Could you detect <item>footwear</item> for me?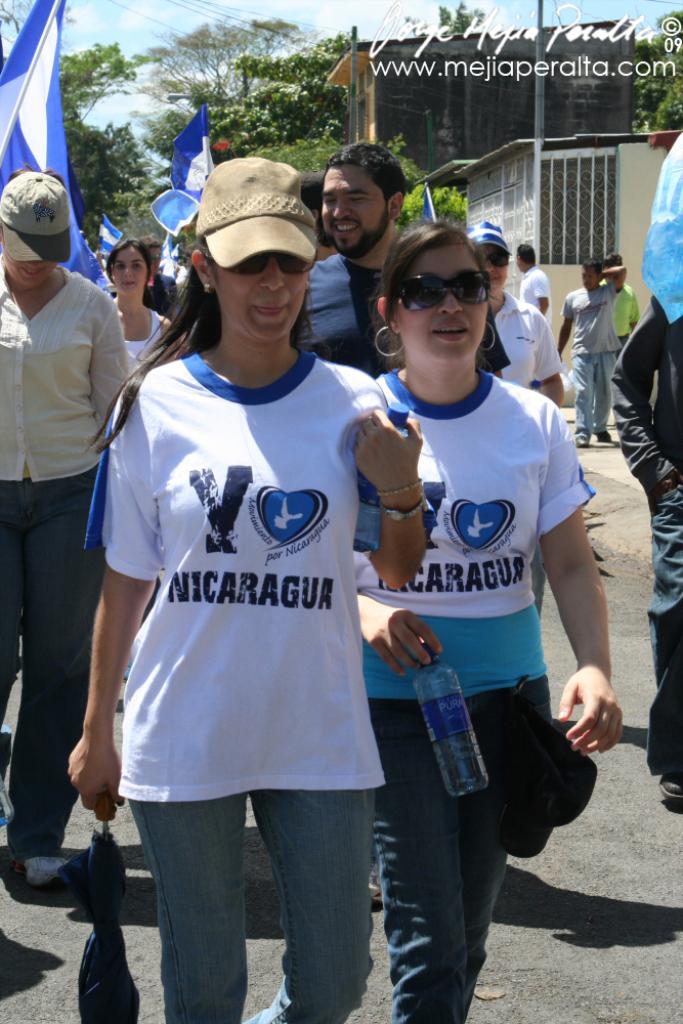
Detection result: rect(20, 851, 71, 885).
